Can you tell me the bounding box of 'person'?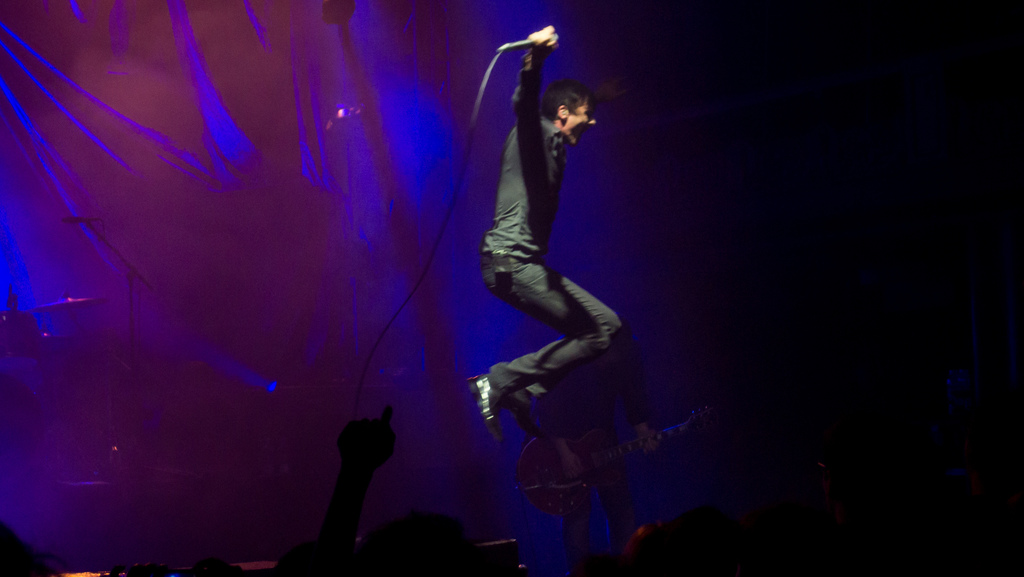
[x1=469, y1=34, x2=633, y2=487].
